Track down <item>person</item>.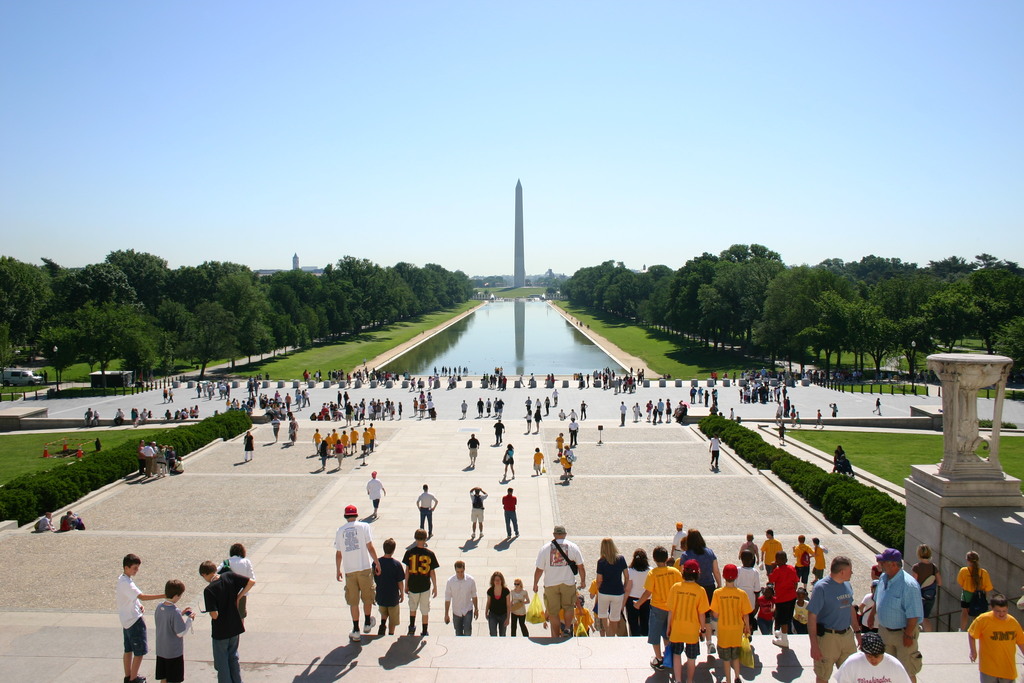
Tracked to (left=44, top=372, right=50, bottom=384).
